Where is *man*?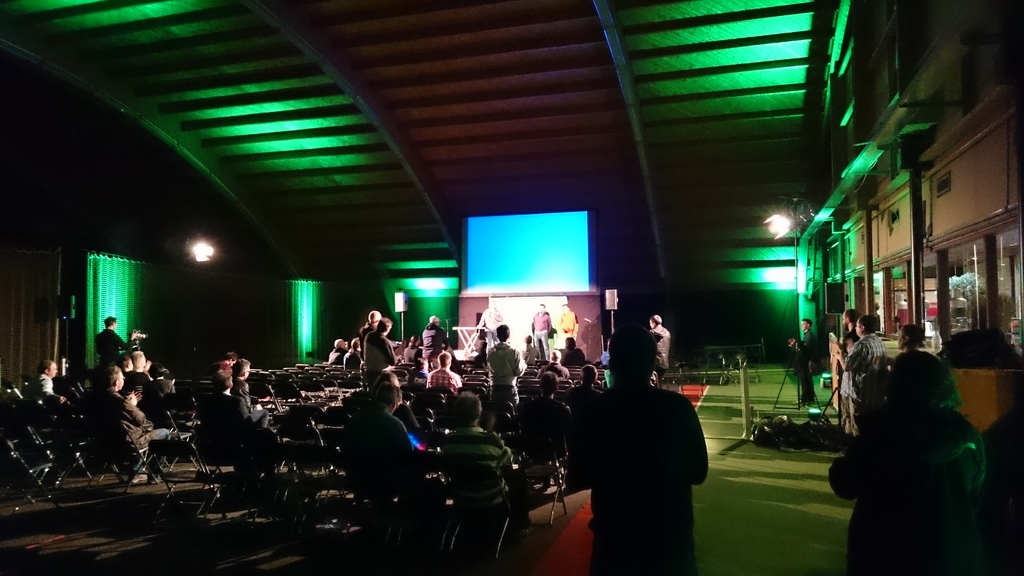
detection(28, 357, 65, 408).
